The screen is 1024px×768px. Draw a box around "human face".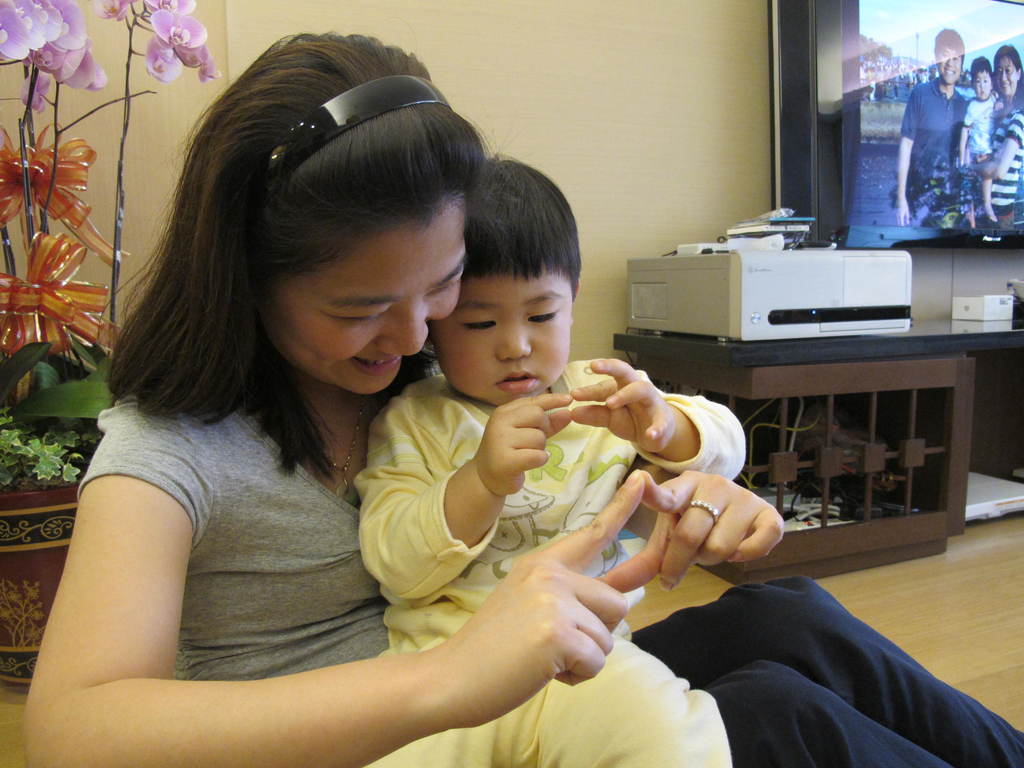
[425, 268, 573, 410].
